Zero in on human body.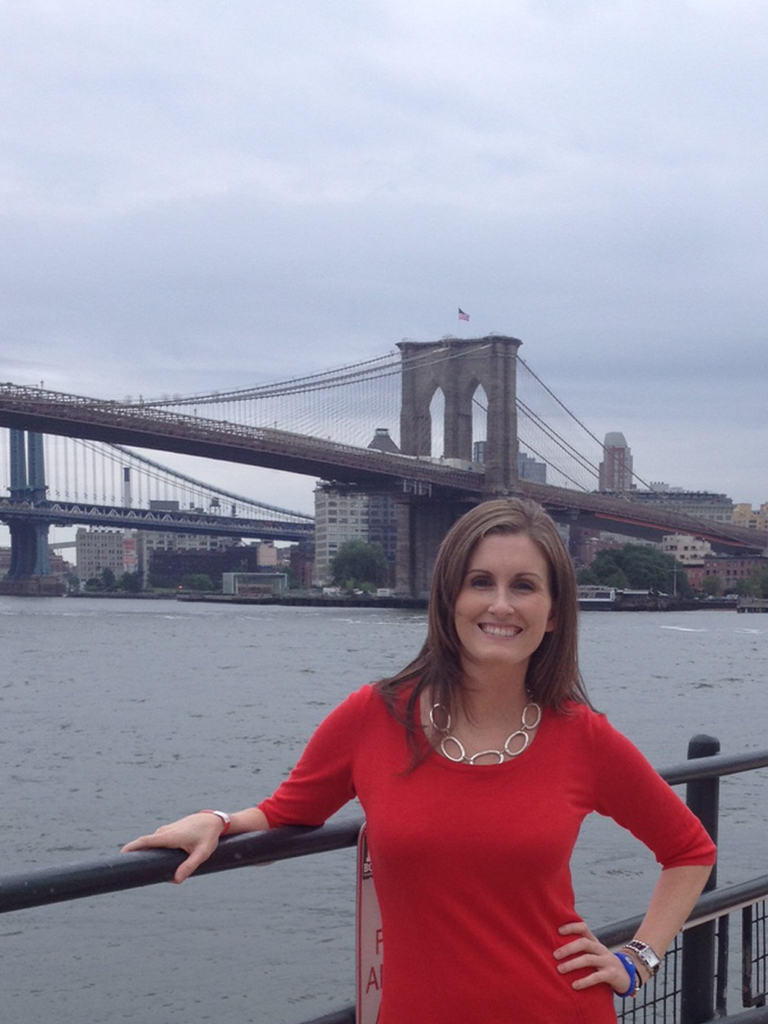
Zeroed in: <box>106,464,723,973</box>.
